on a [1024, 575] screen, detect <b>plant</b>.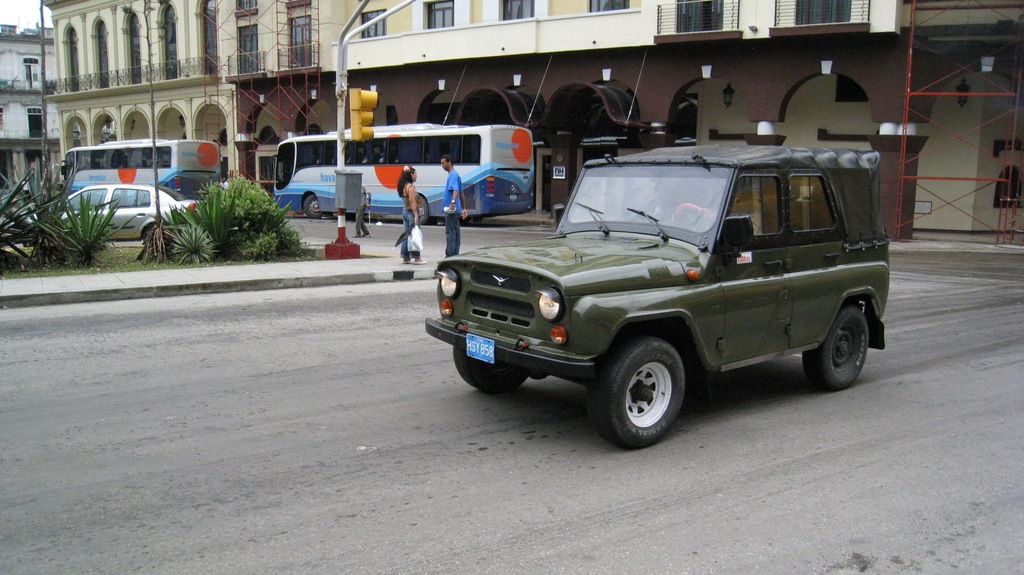
detection(136, 220, 165, 261).
